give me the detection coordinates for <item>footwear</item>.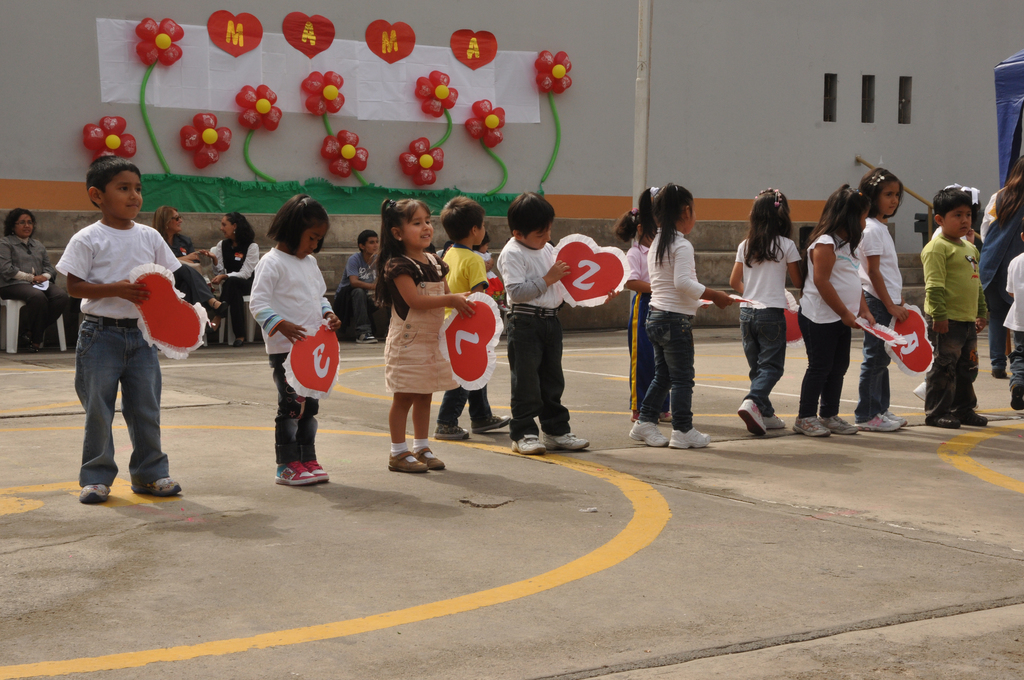
crop(626, 418, 665, 448).
